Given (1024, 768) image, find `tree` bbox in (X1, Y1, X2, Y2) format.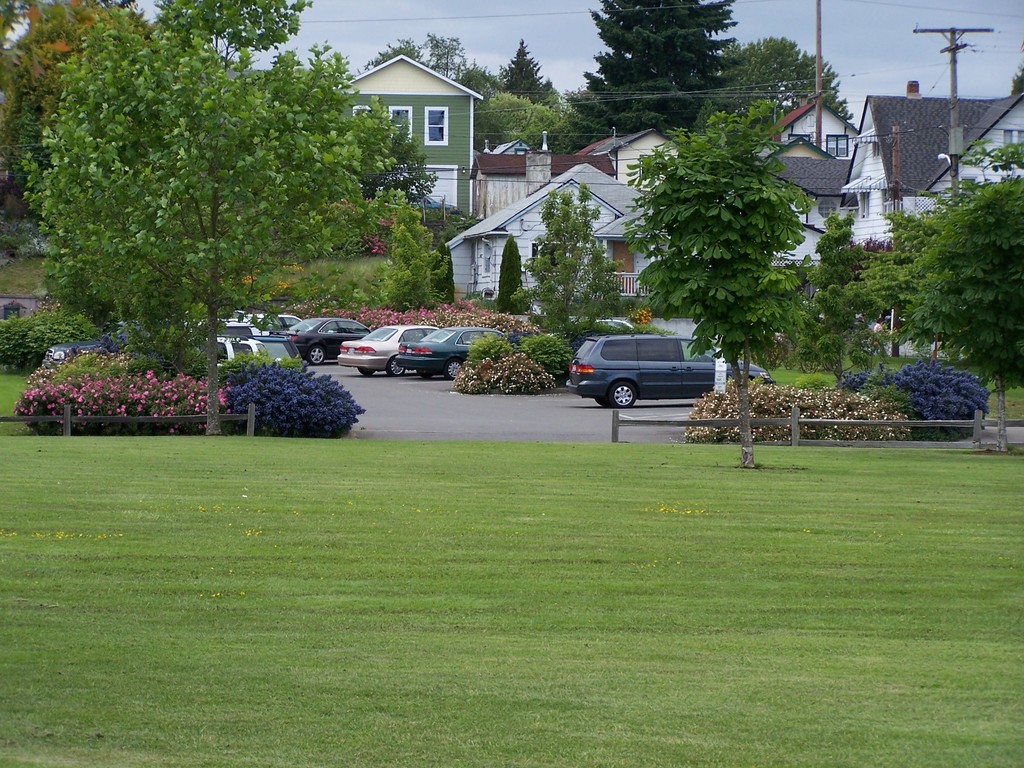
(562, 0, 740, 150).
